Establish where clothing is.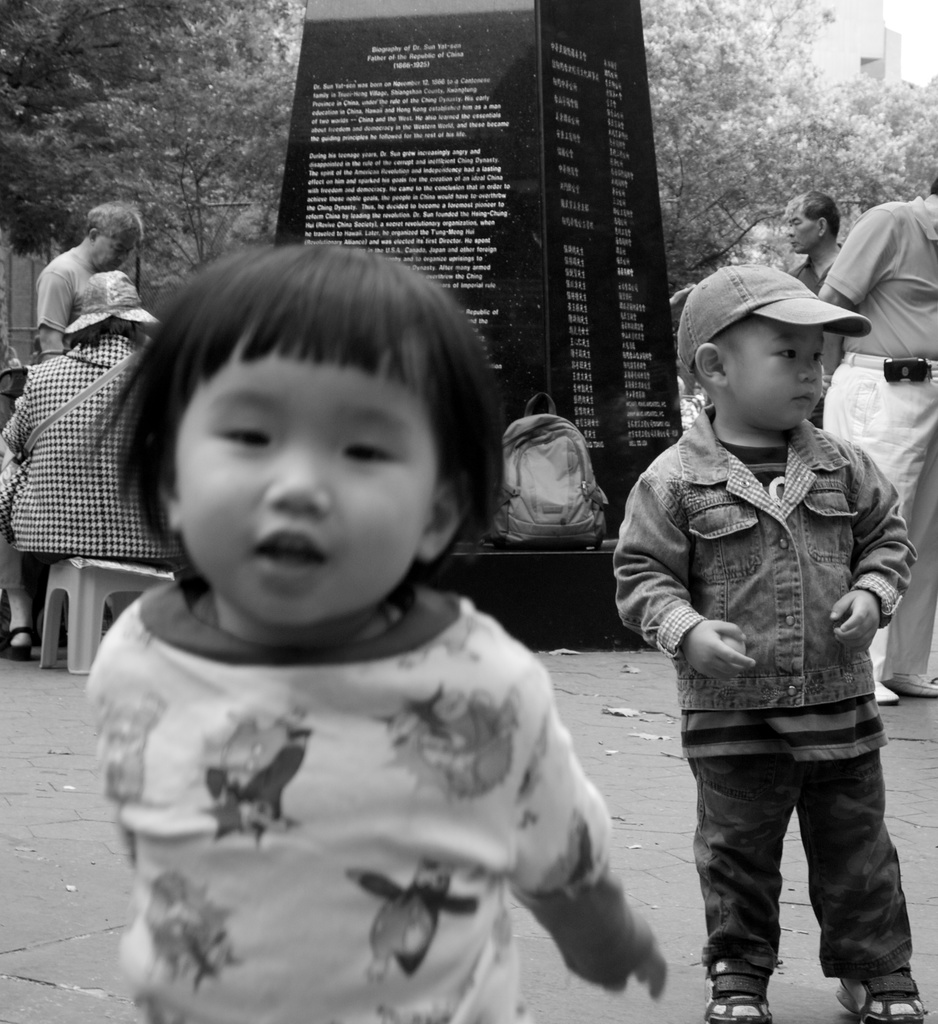
Established at x1=0 y1=327 x2=174 y2=591.
